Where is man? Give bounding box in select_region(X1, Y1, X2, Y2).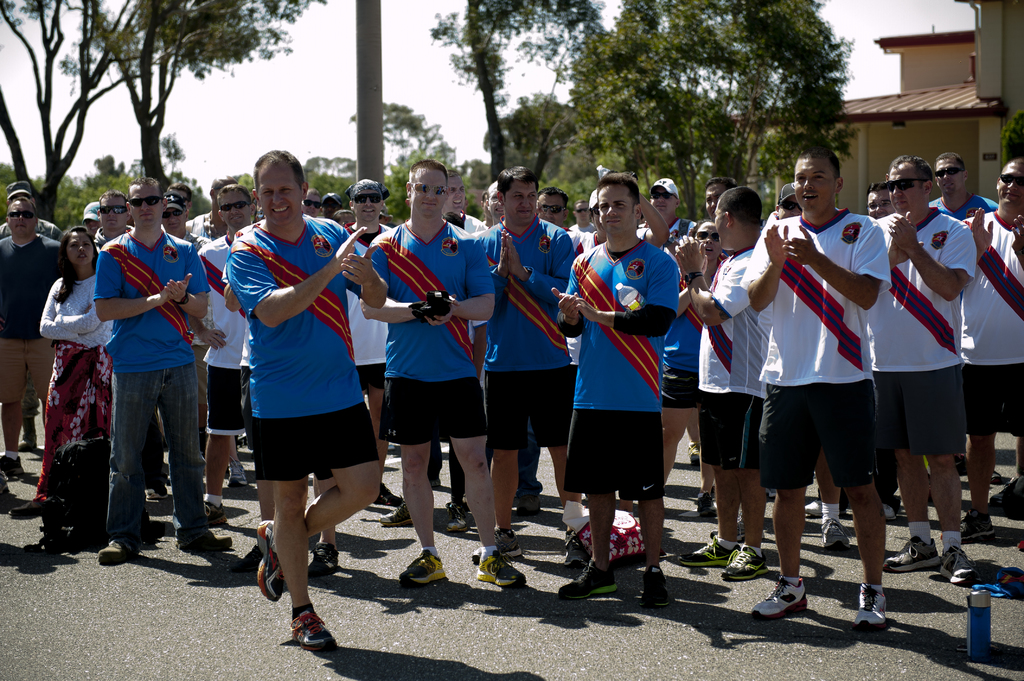
select_region(701, 173, 740, 221).
